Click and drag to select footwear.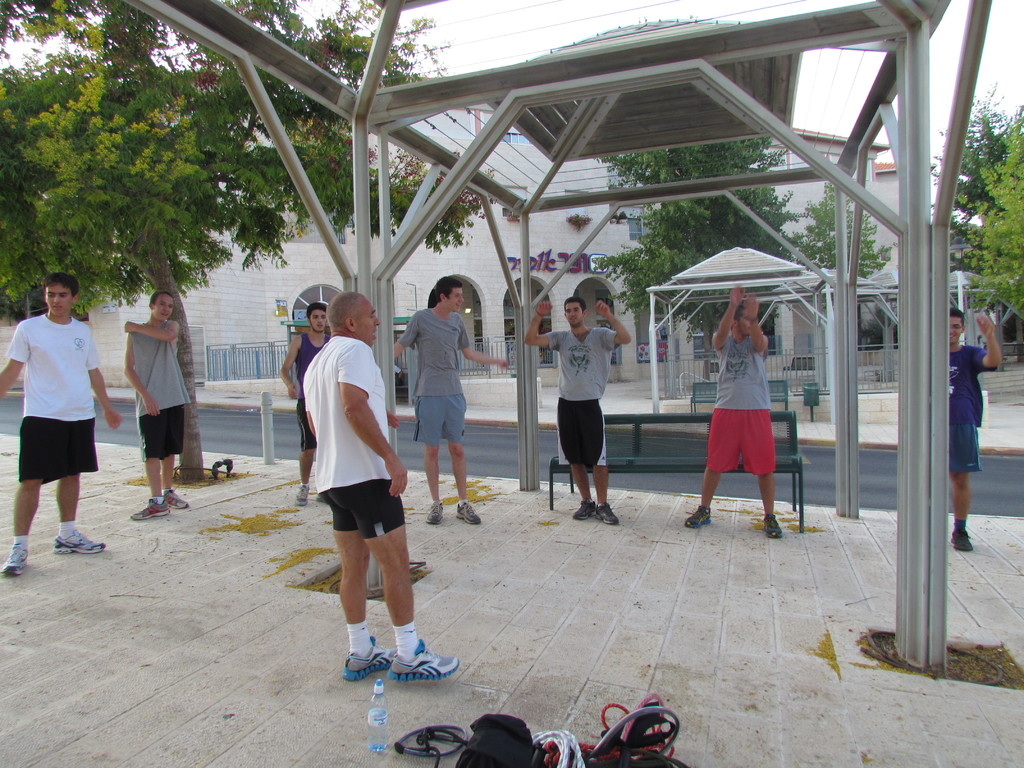
Selection: x1=166, y1=486, x2=190, y2=509.
